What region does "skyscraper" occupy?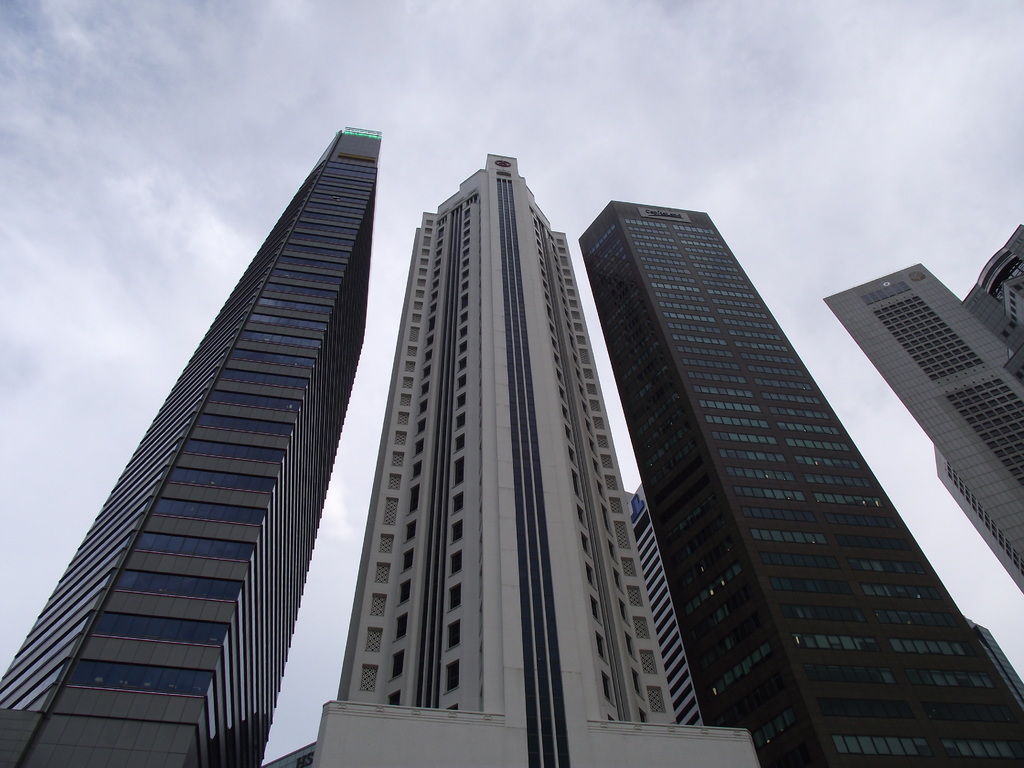
[575,196,1023,764].
